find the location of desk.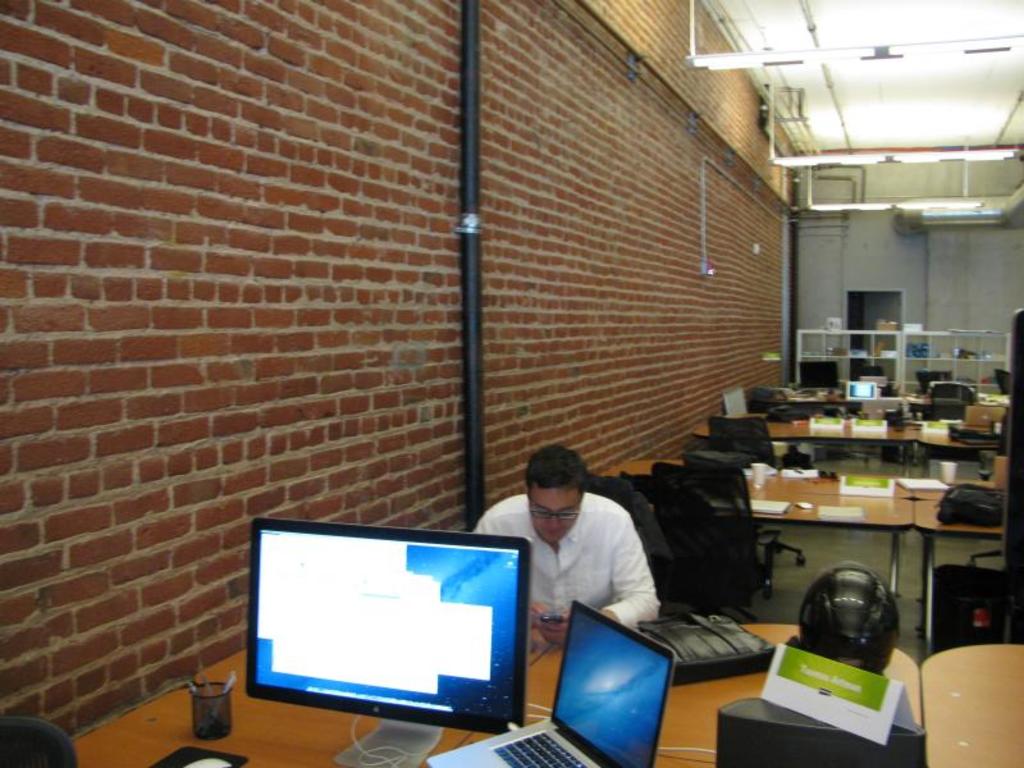
Location: (70, 622, 918, 767).
